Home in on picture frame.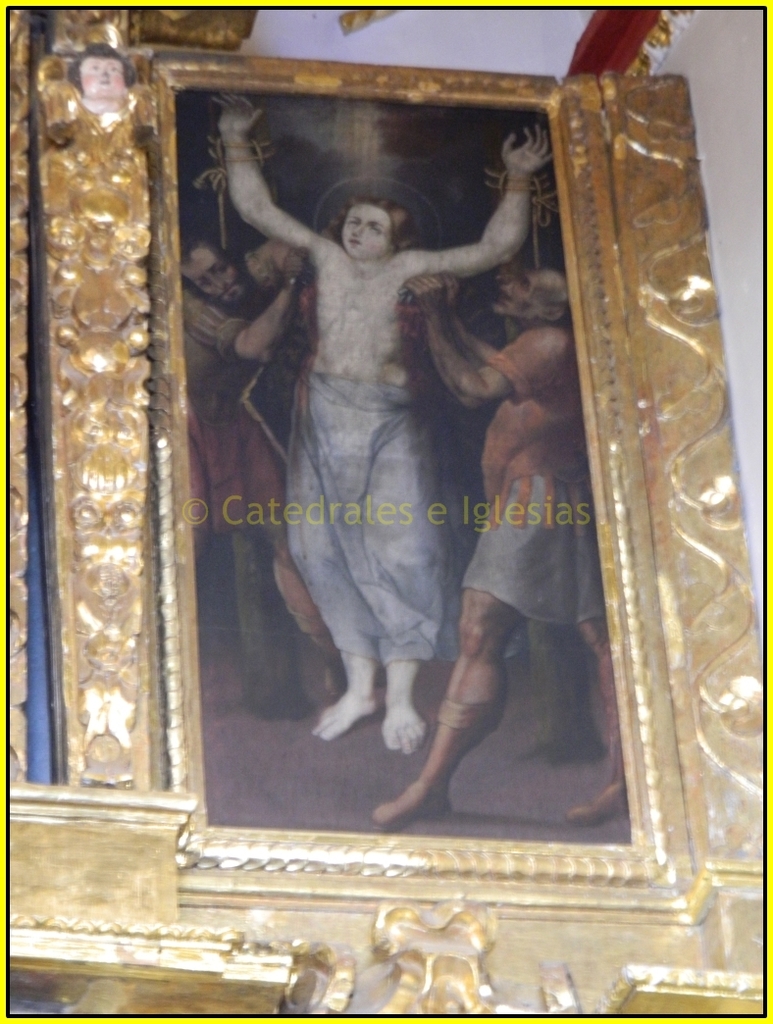
Homed in at 0 0 772 1023.
